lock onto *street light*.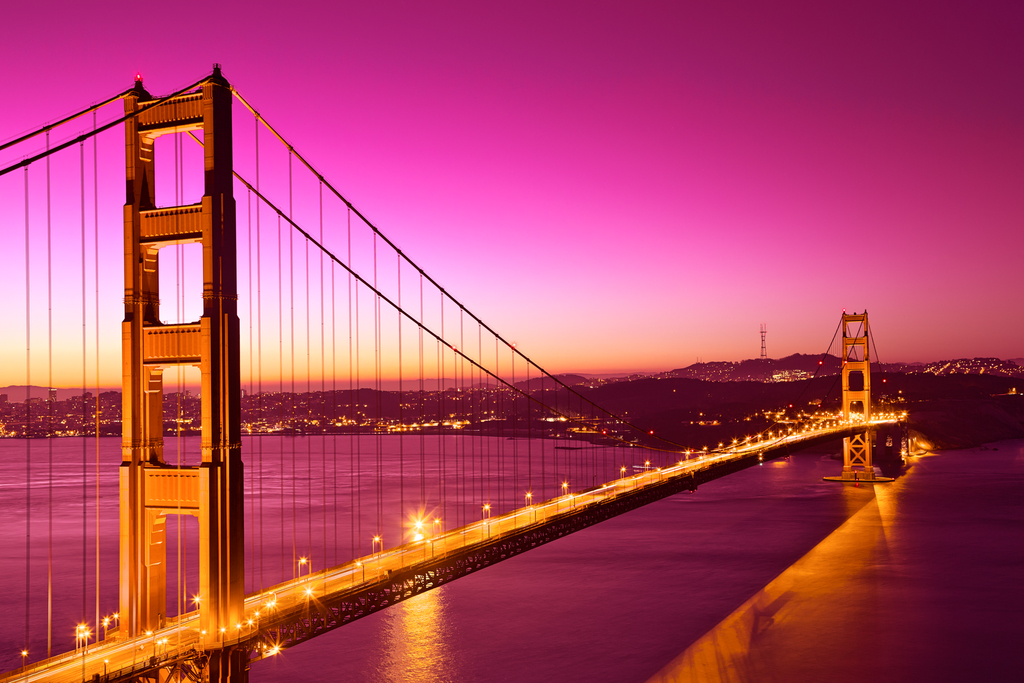
Locked: [x1=112, y1=607, x2=120, y2=629].
